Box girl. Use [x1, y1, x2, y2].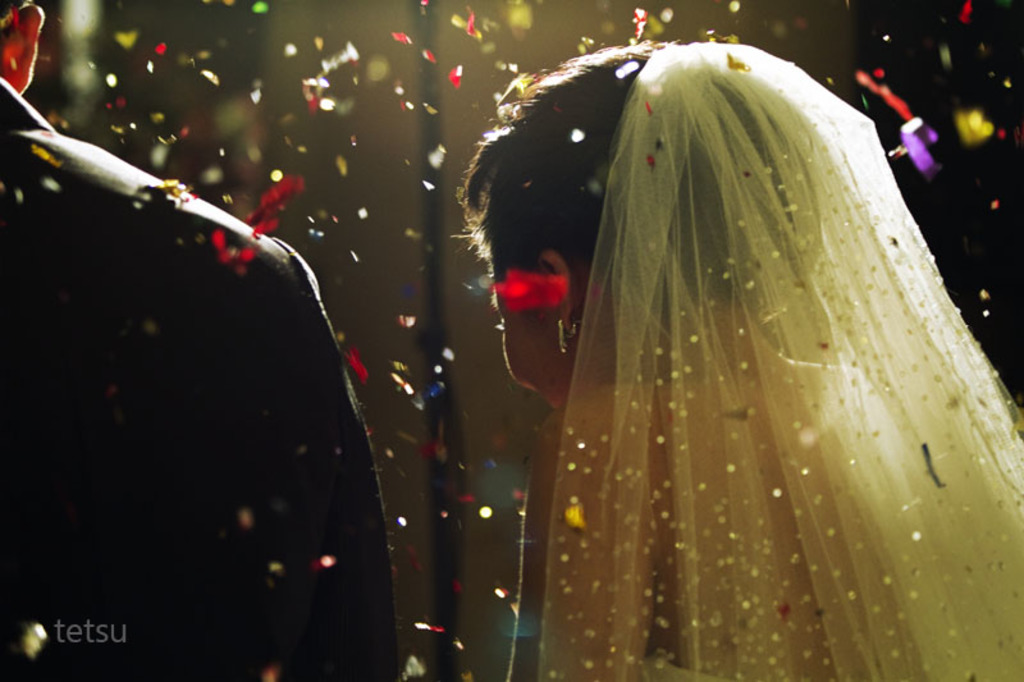
[447, 40, 1023, 681].
